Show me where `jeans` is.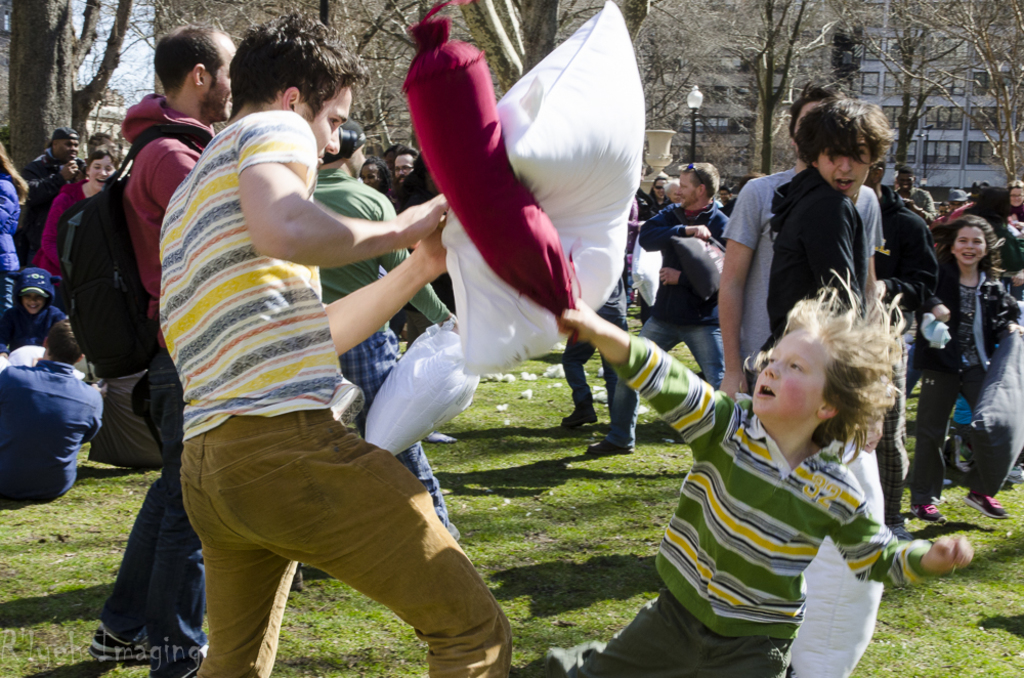
`jeans` is at l=901, t=370, r=1019, b=495.
